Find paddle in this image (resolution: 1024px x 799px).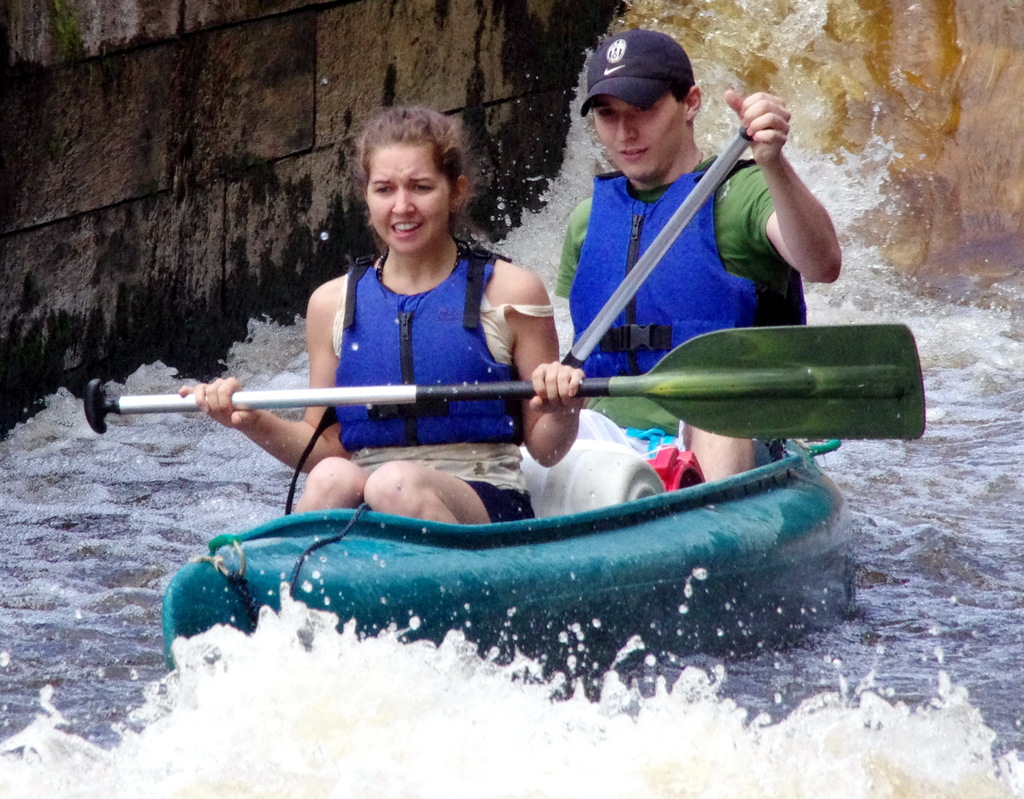
region(86, 318, 926, 436).
